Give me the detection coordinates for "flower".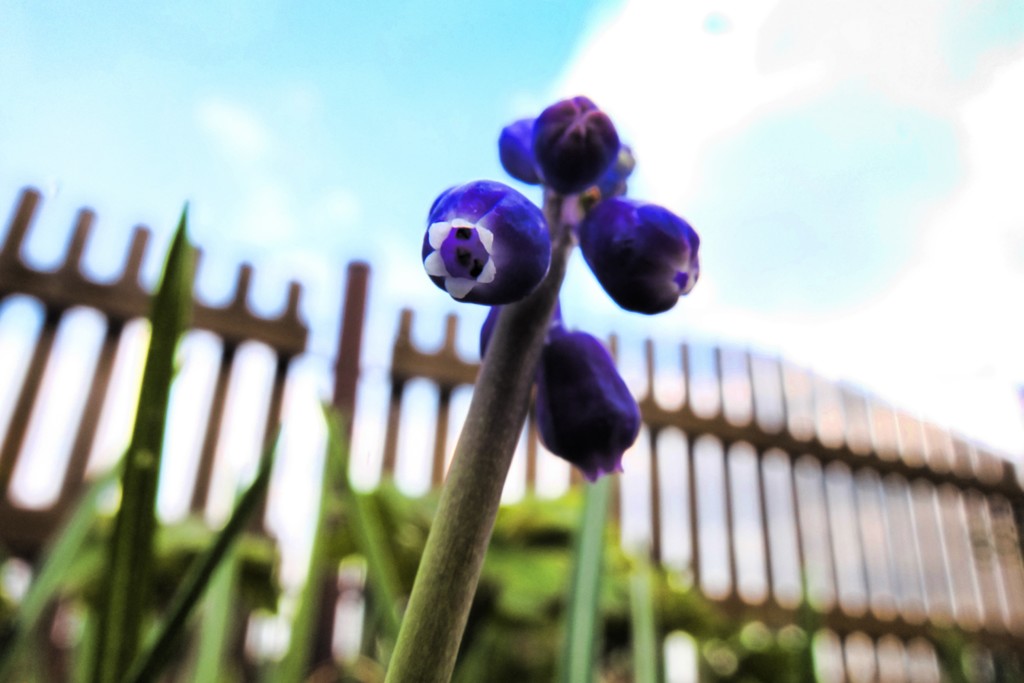
[left=417, top=179, right=554, bottom=309].
